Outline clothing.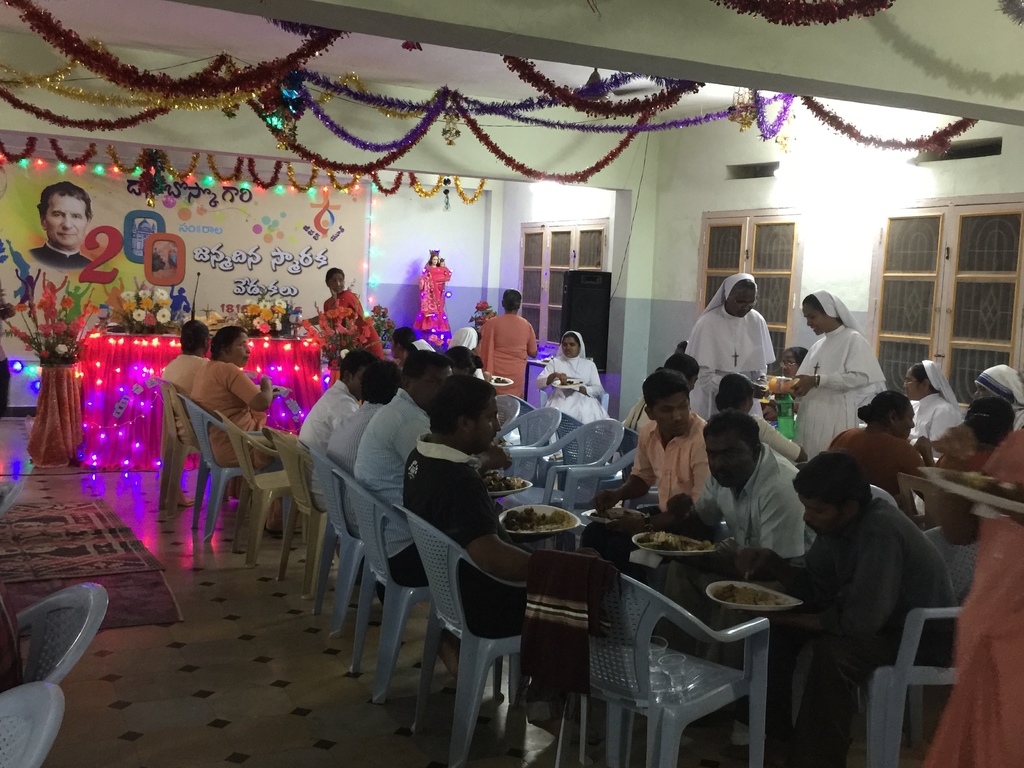
Outline: 823/428/934/509.
